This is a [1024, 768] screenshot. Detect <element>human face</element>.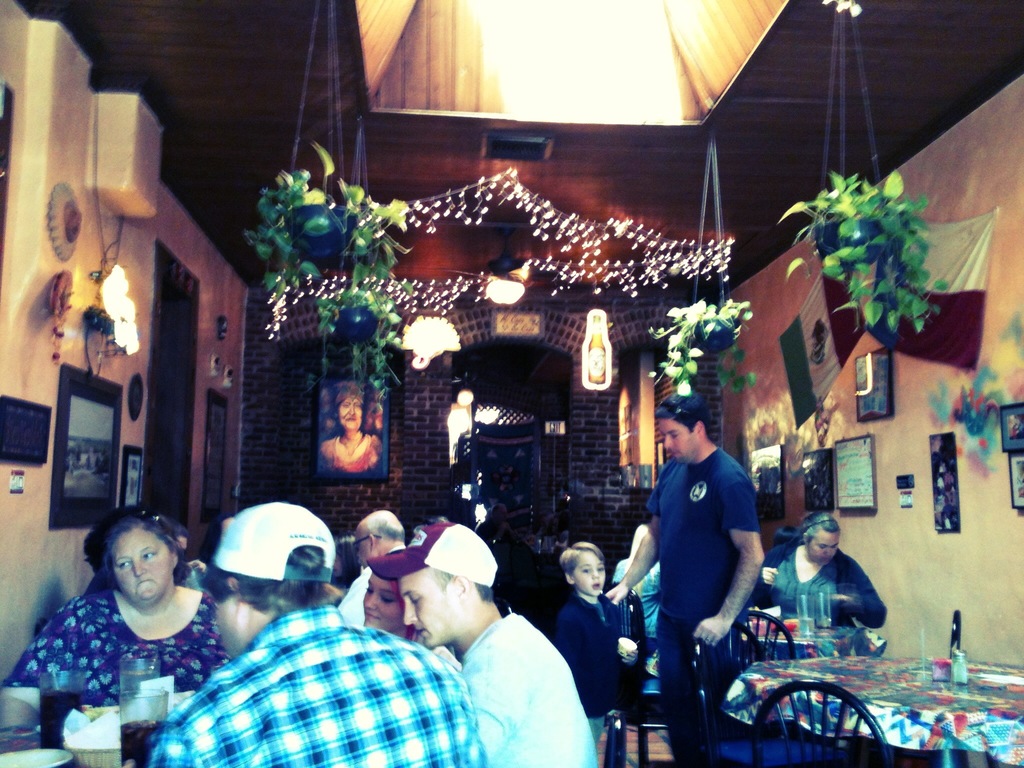
crop(356, 525, 369, 568).
